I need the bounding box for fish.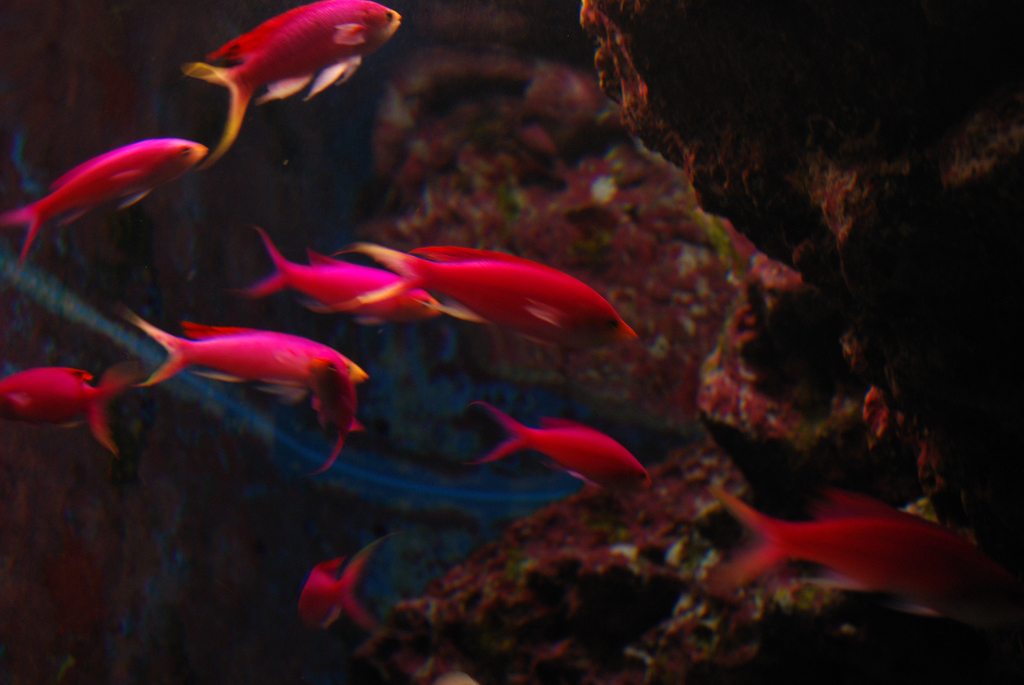
Here it is: select_region(291, 541, 383, 638).
